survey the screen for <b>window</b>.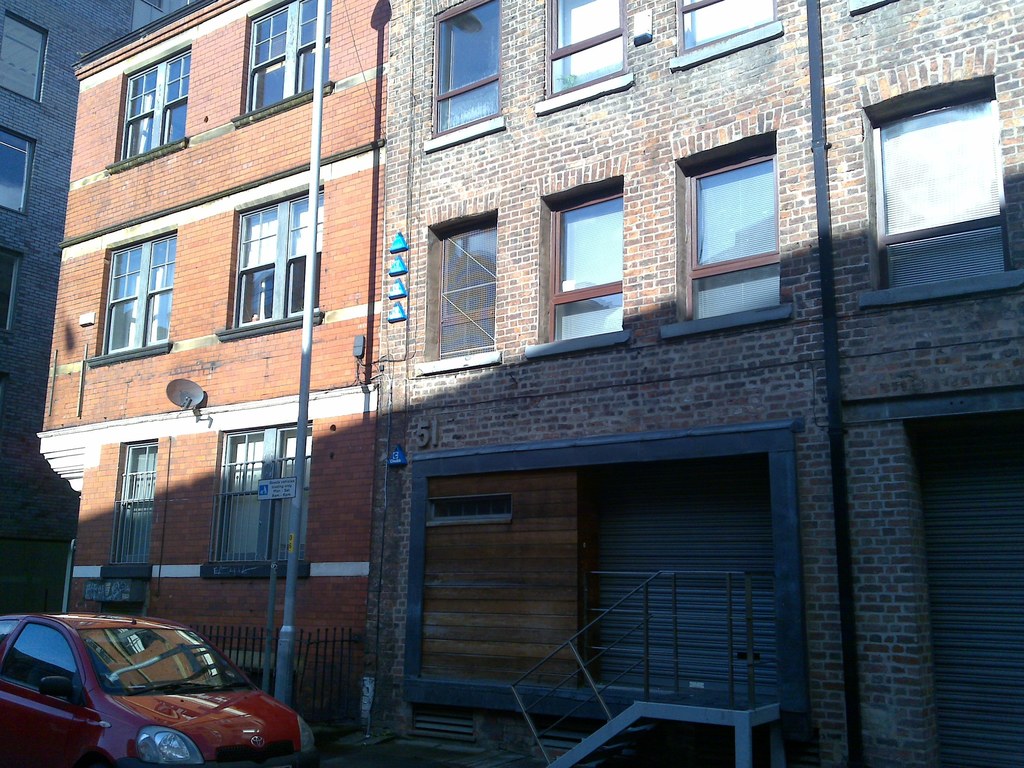
Survey found: locate(0, 16, 51, 102).
